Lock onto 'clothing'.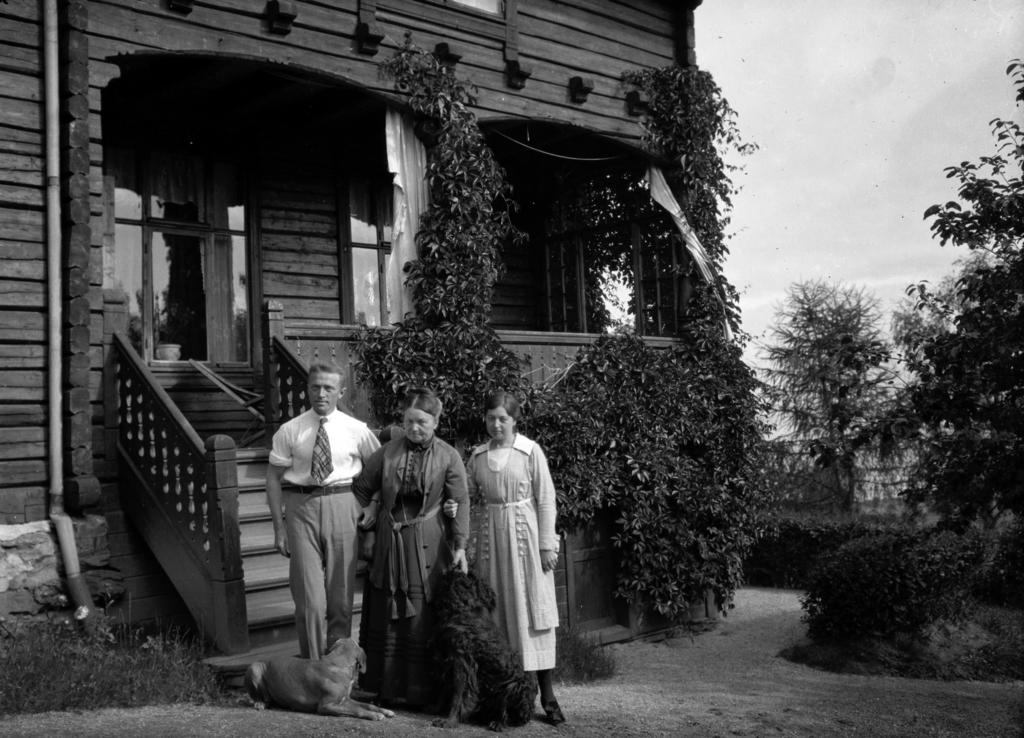
Locked: [455,424,557,663].
